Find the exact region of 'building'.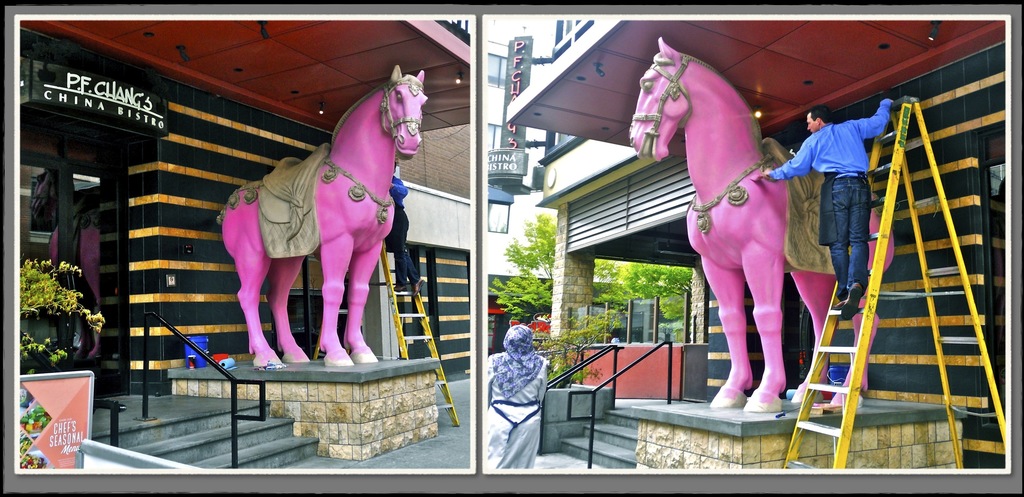
Exact region: box(17, 19, 467, 470).
